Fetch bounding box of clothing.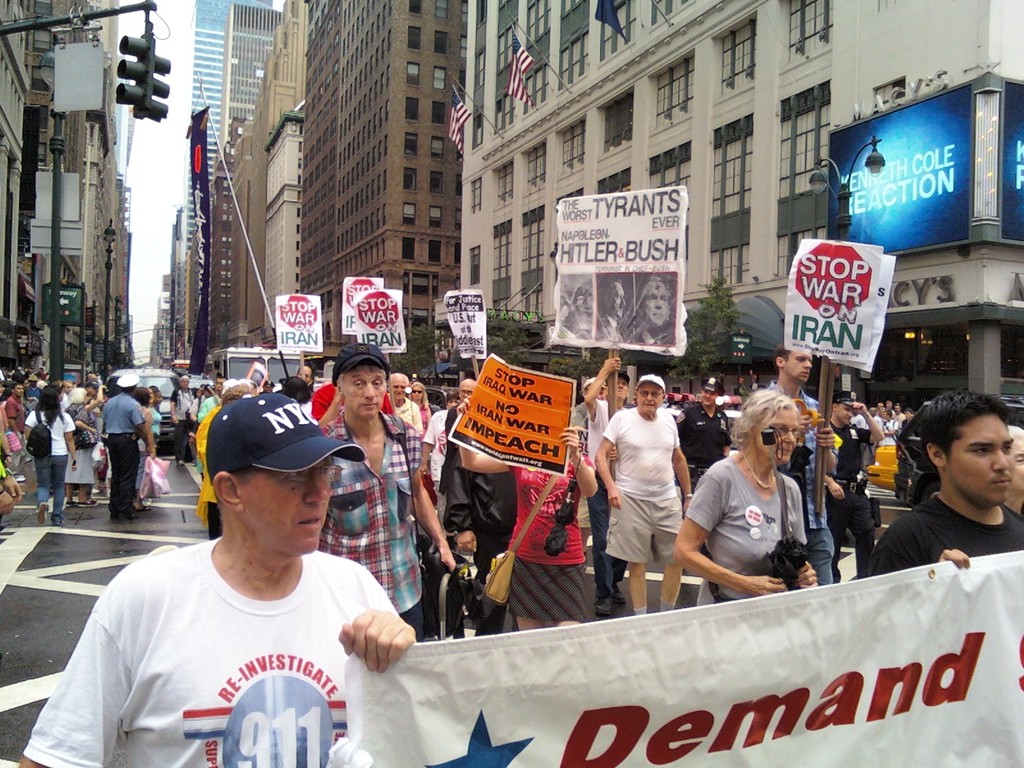
Bbox: <box>312,421,425,625</box>.
